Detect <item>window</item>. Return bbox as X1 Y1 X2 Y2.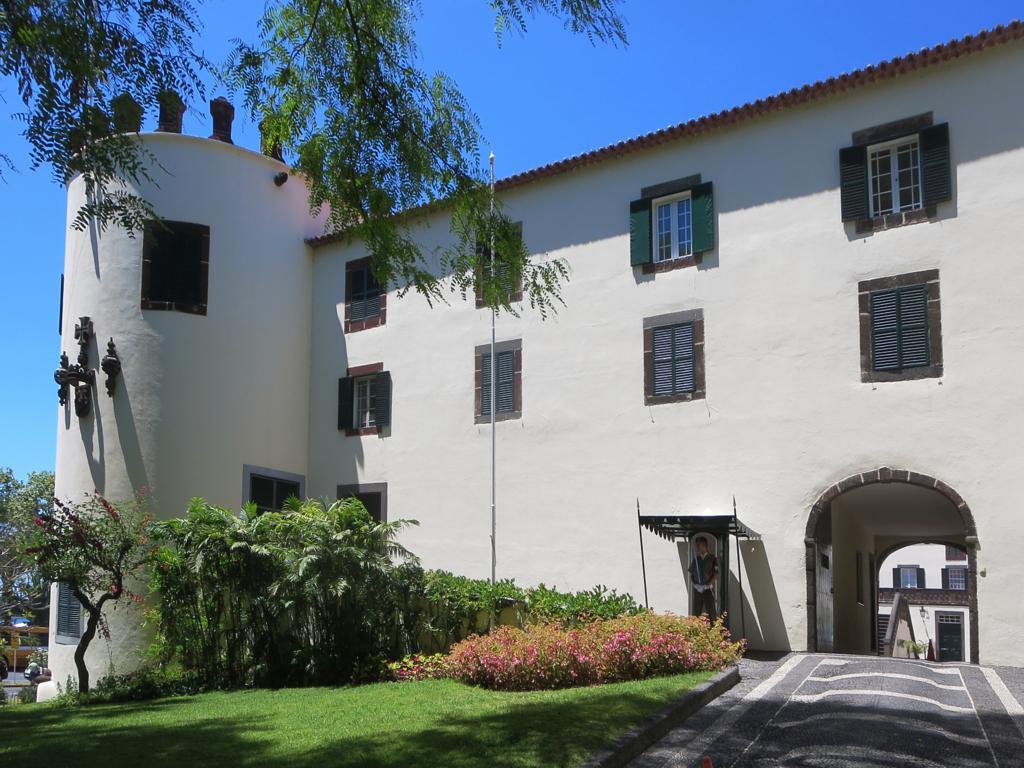
855 270 945 393.
